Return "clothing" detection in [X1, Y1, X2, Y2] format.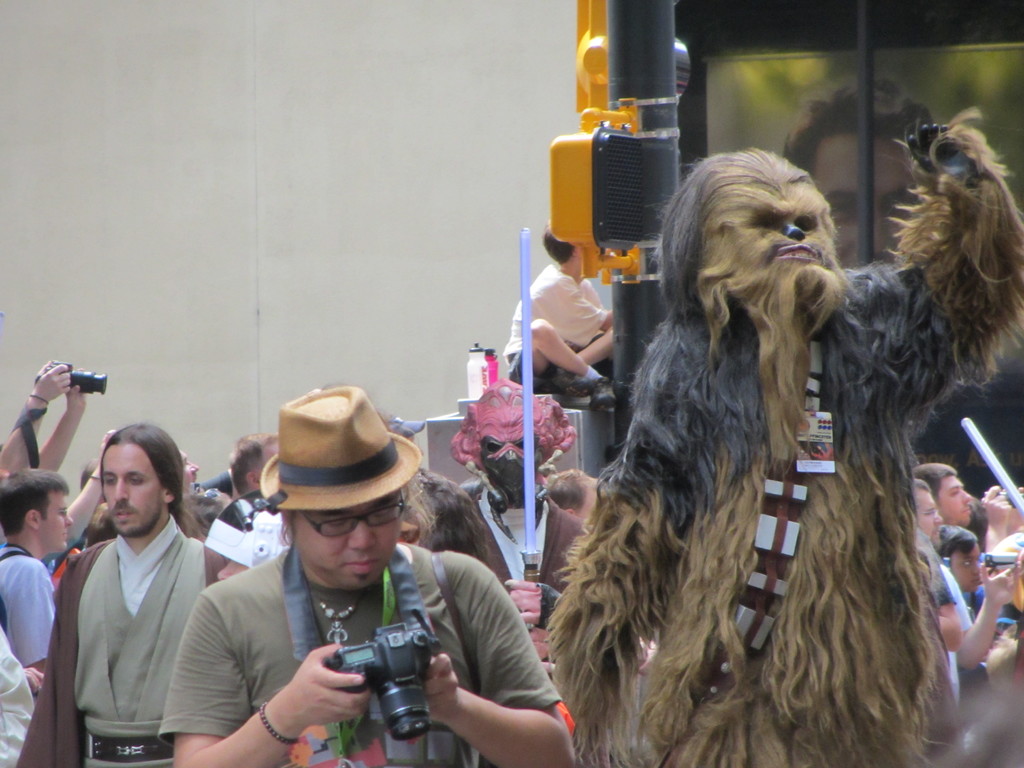
[456, 486, 575, 593].
